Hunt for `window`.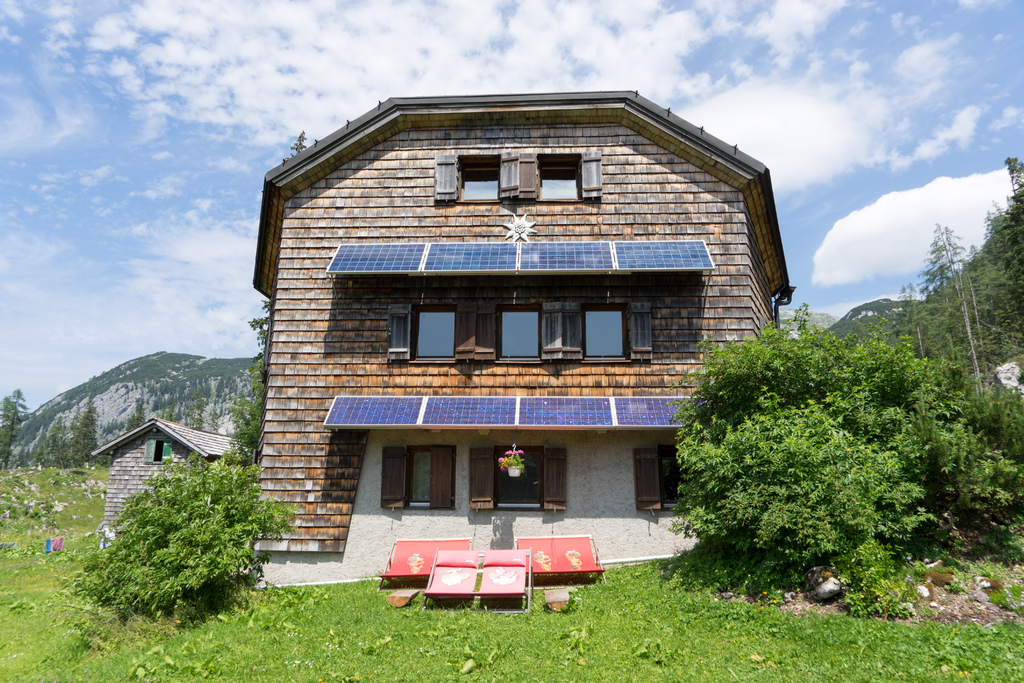
Hunted down at 409 448 430 509.
